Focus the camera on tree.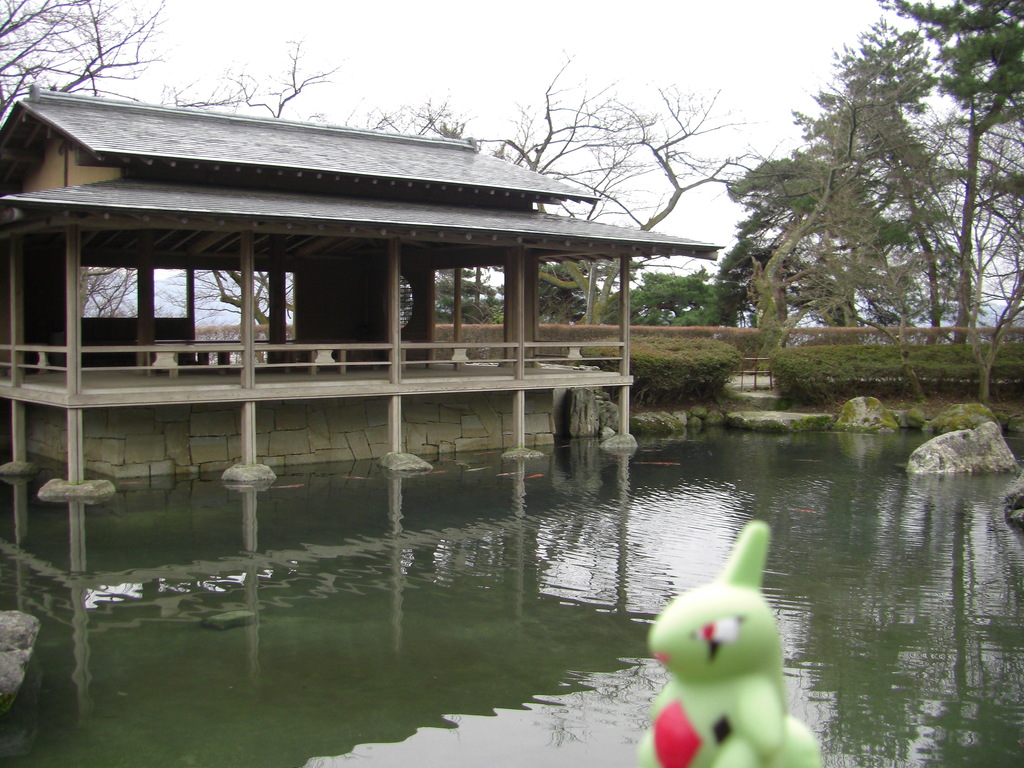
Focus region: 0, 0, 172, 109.
